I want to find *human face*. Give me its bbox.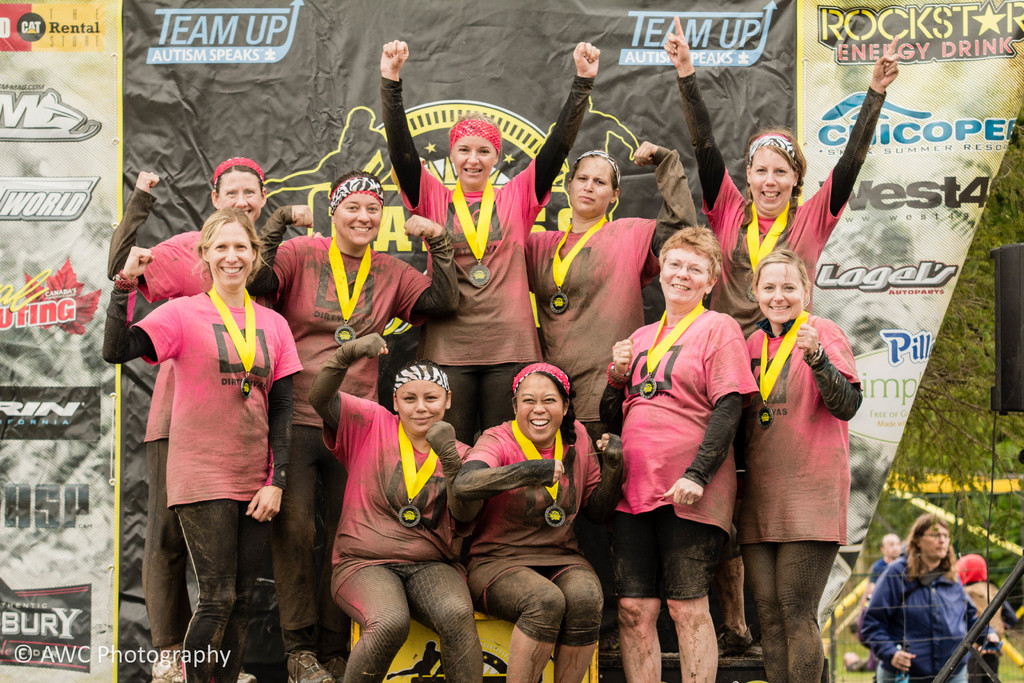
left=448, top=134, right=497, bottom=184.
